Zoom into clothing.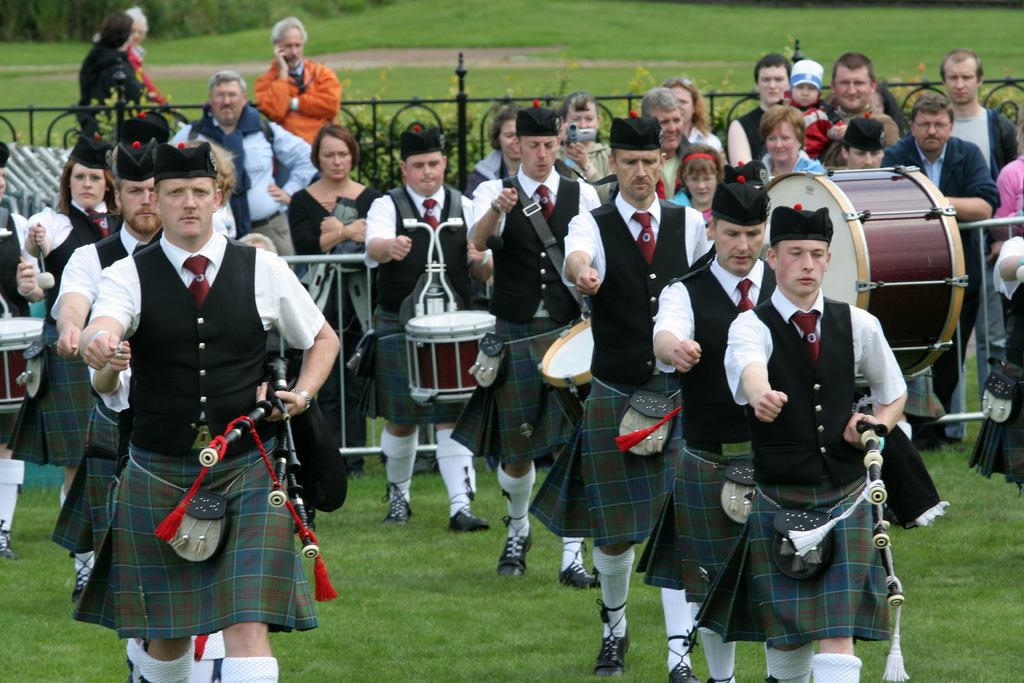
Zoom target: bbox(688, 124, 727, 168).
